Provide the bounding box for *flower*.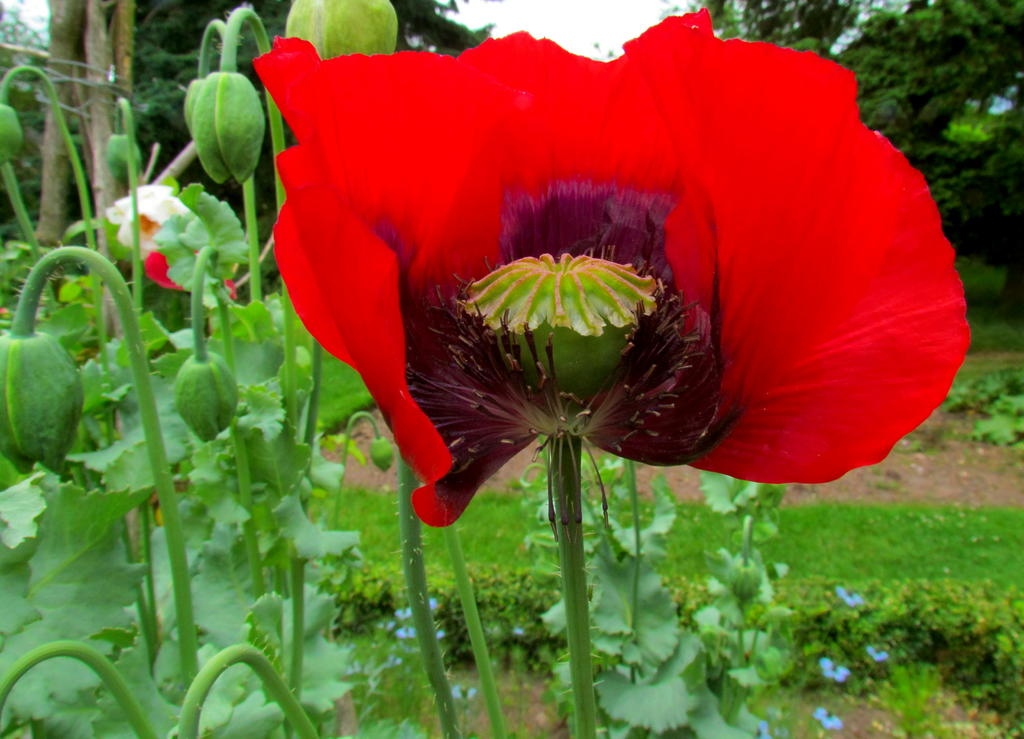
(x1=100, y1=183, x2=206, y2=293).
